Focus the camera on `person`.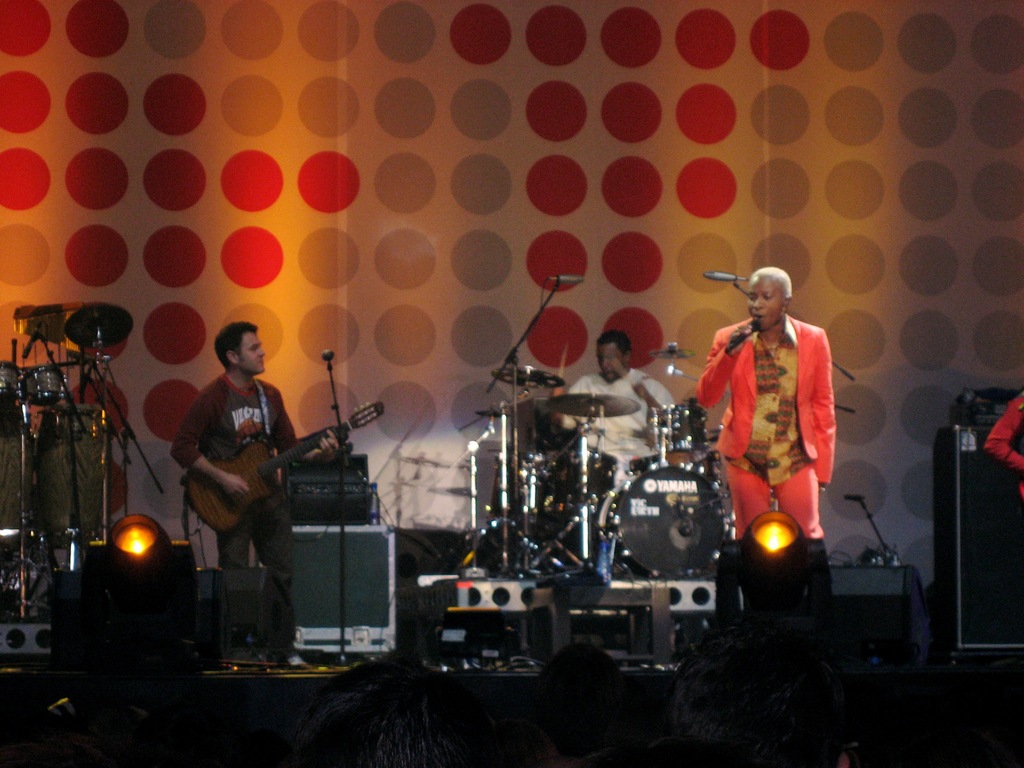
Focus region: (left=689, top=259, right=833, bottom=608).
